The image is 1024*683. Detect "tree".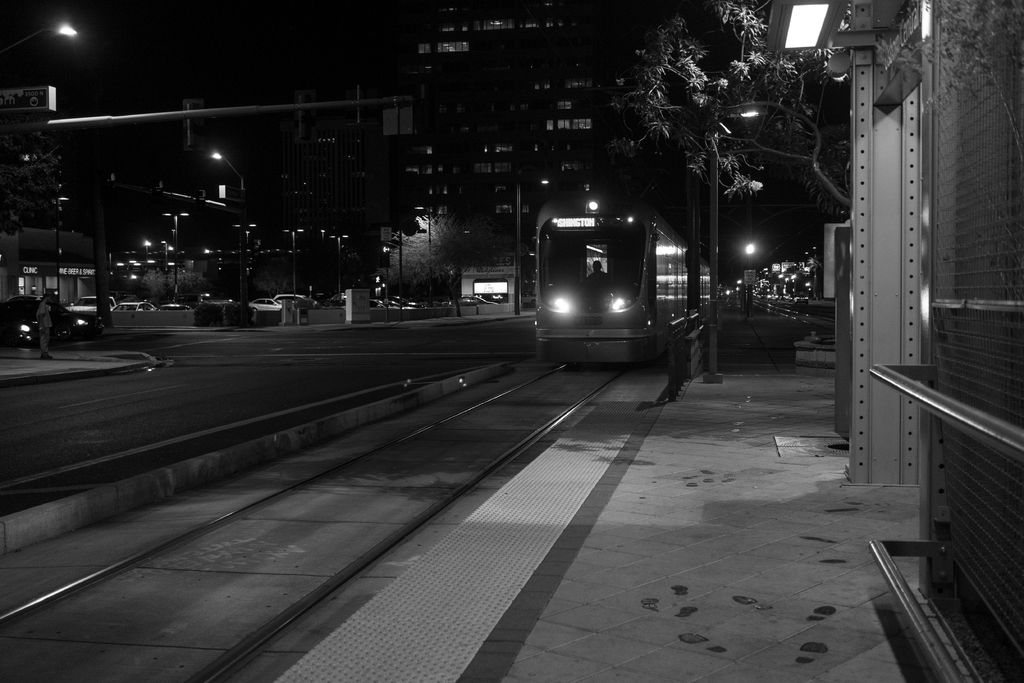
Detection: x1=607, y1=0, x2=830, y2=220.
